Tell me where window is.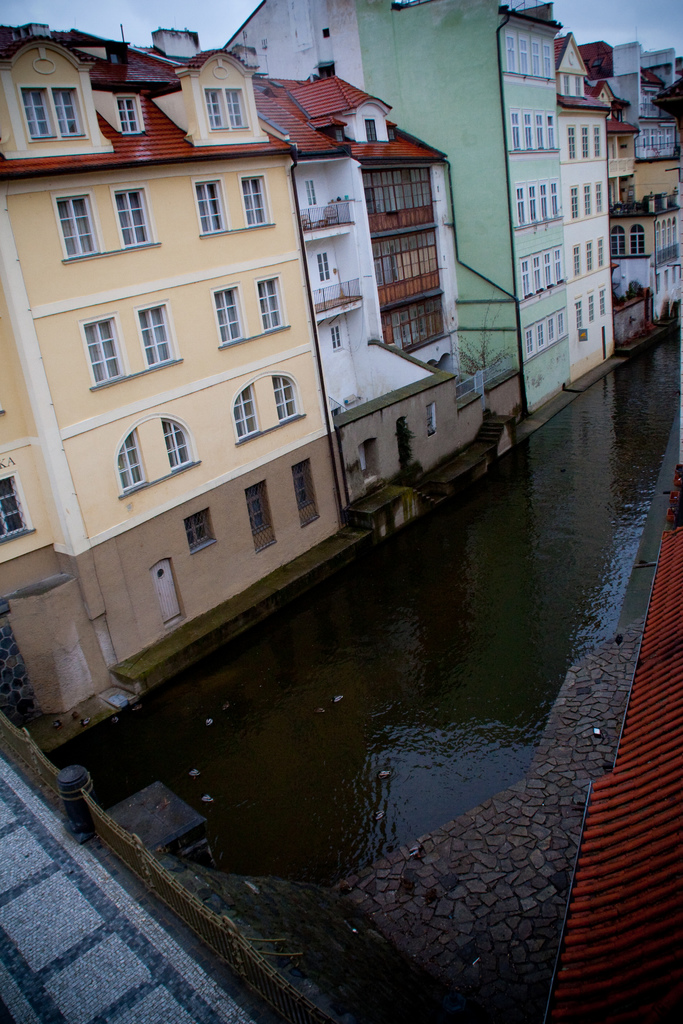
window is at bbox=[584, 289, 593, 326].
